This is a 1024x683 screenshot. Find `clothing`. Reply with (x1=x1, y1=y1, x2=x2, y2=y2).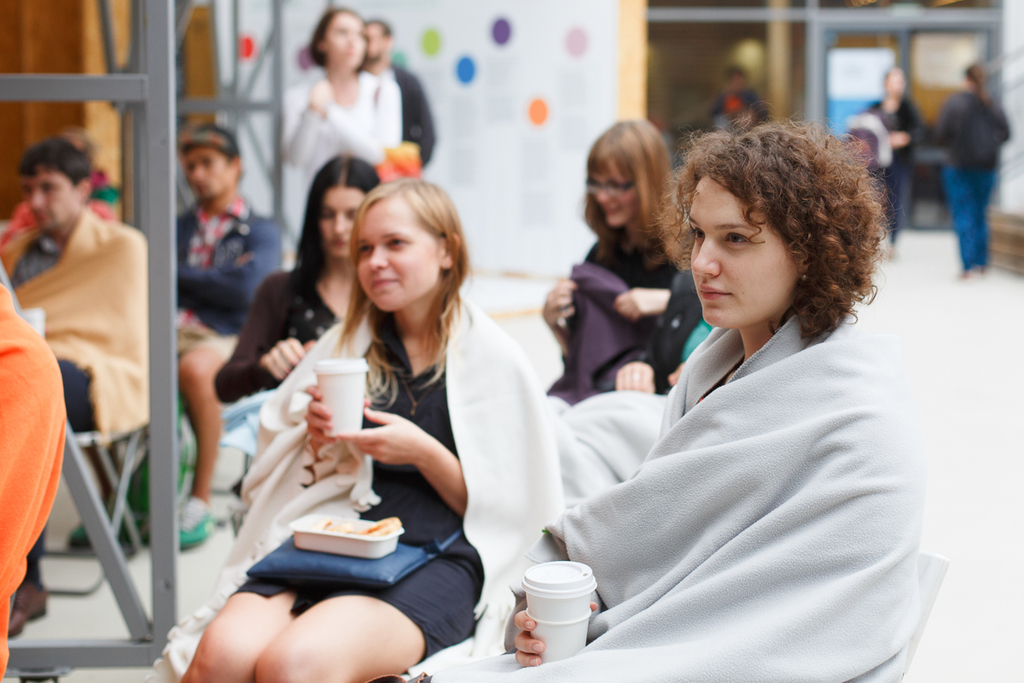
(x1=213, y1=246, x2=353, y2=405).
